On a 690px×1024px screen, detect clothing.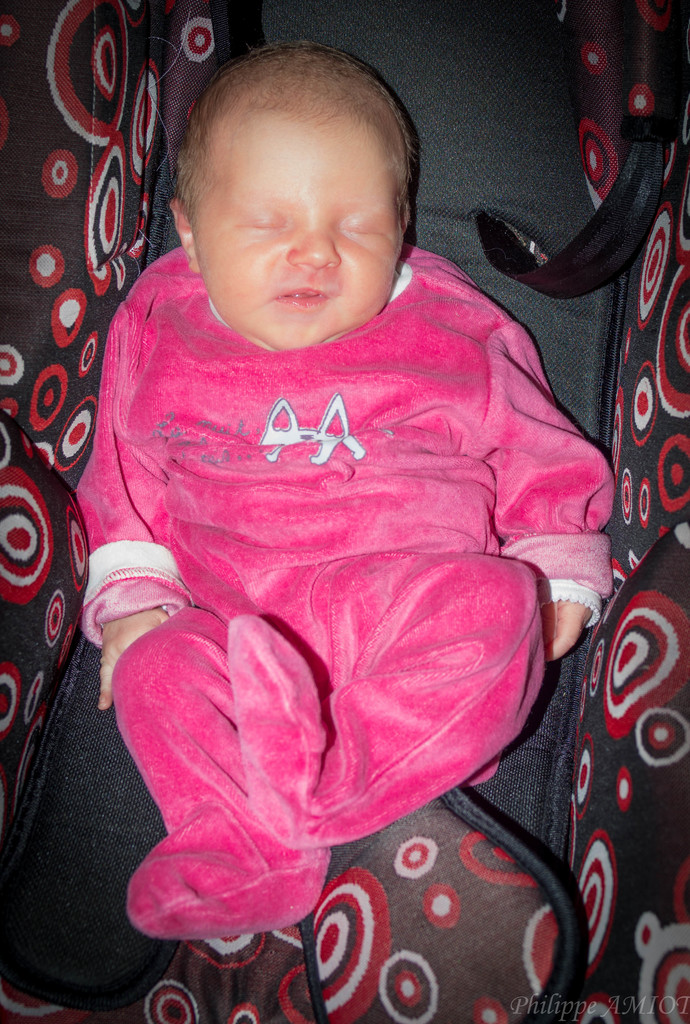
rect(65, 202, 609, 952).
